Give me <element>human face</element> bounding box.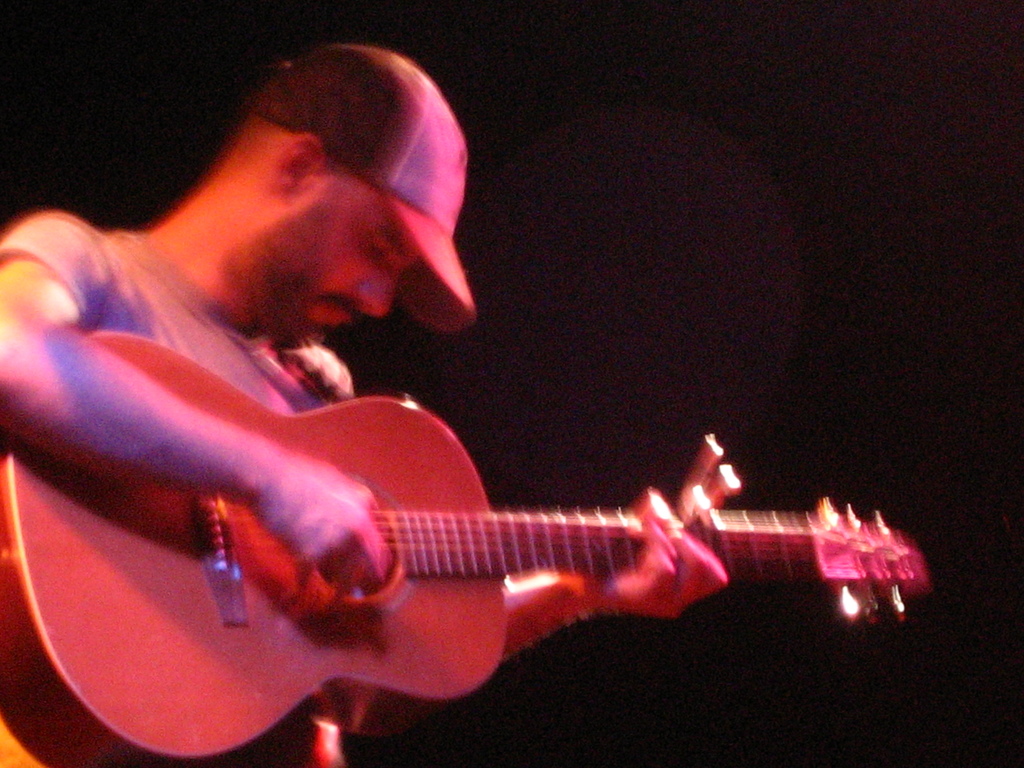
[left=264, top=185, right=419, bottom=349].
